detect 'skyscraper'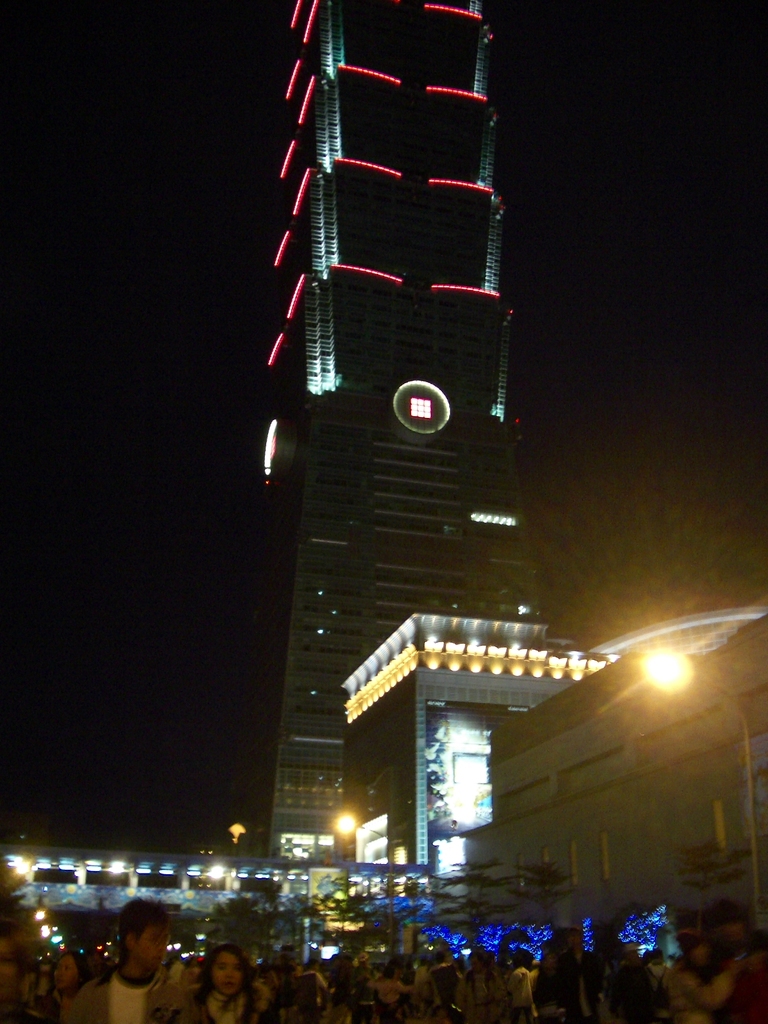
<region>250, 0, 556, 872</region>
